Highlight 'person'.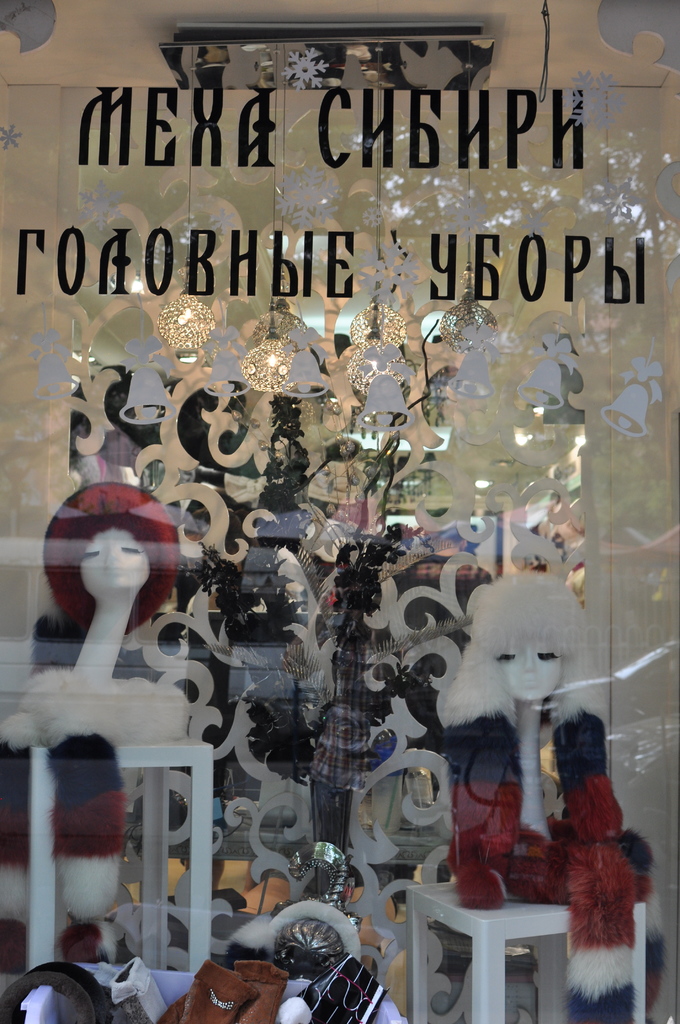
Highlighted region: bbox(430, 570, 615, 909).
